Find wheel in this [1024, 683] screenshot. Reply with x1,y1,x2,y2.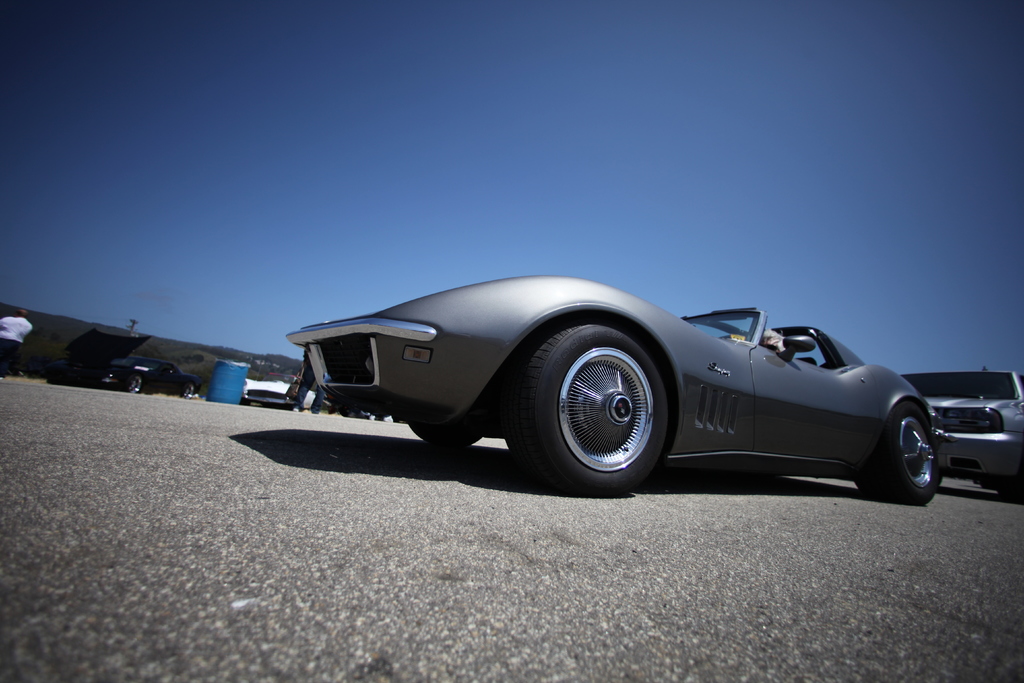
404,409,480,447.
